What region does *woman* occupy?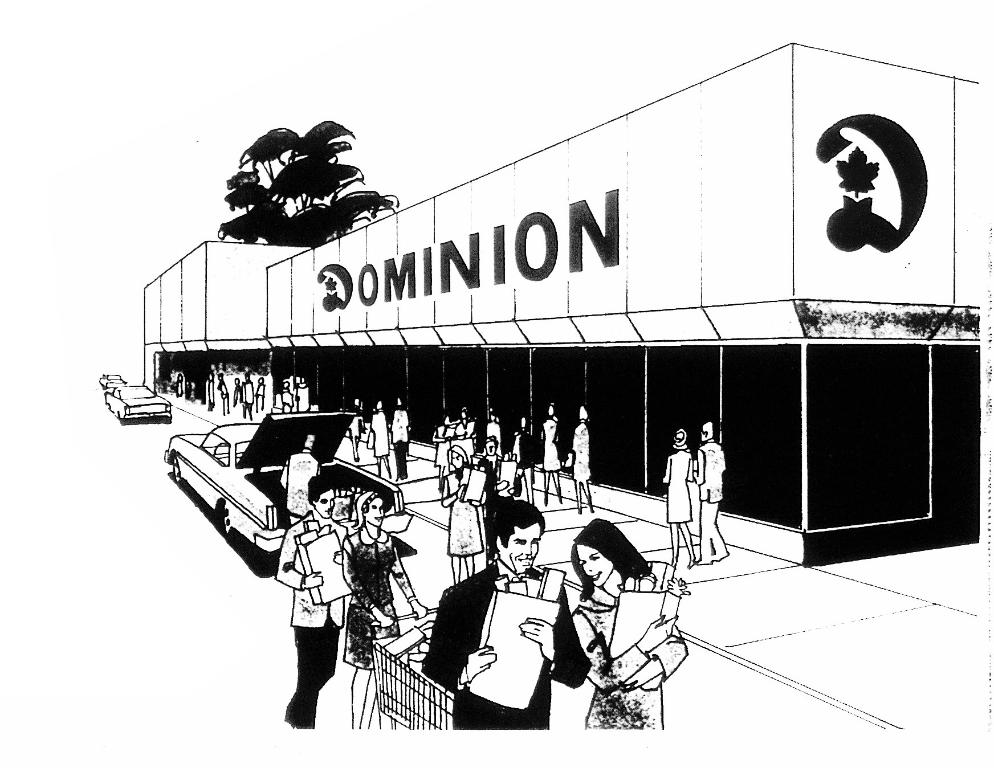
[left=341, top=487, right=424, bottom=728].
